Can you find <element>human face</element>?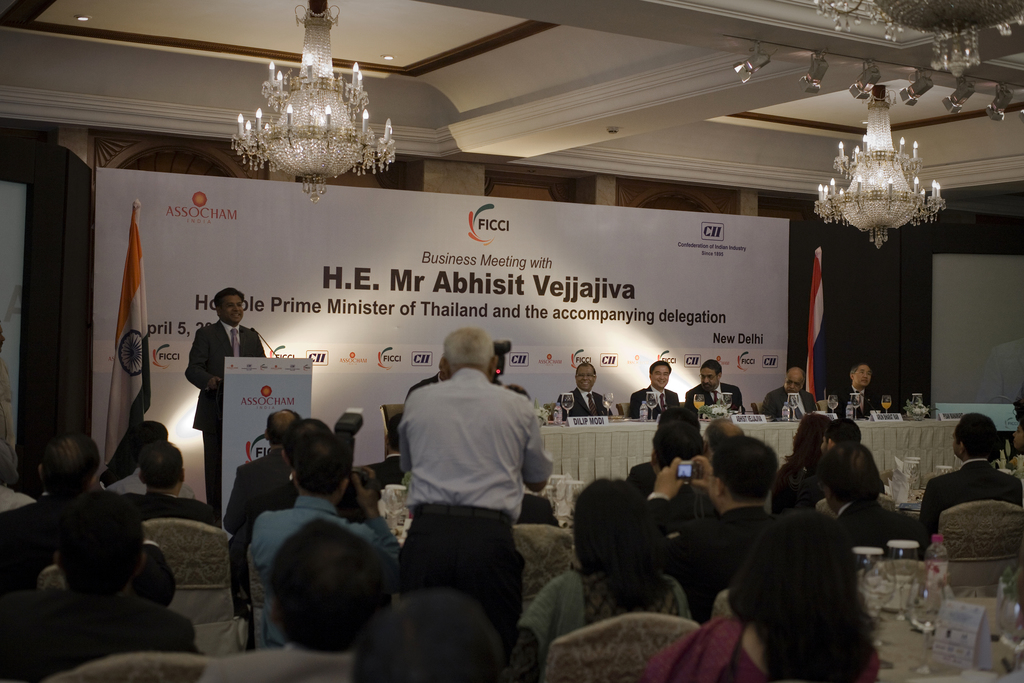
Yes, bounding box: <box>856,363,872,386</box>.
